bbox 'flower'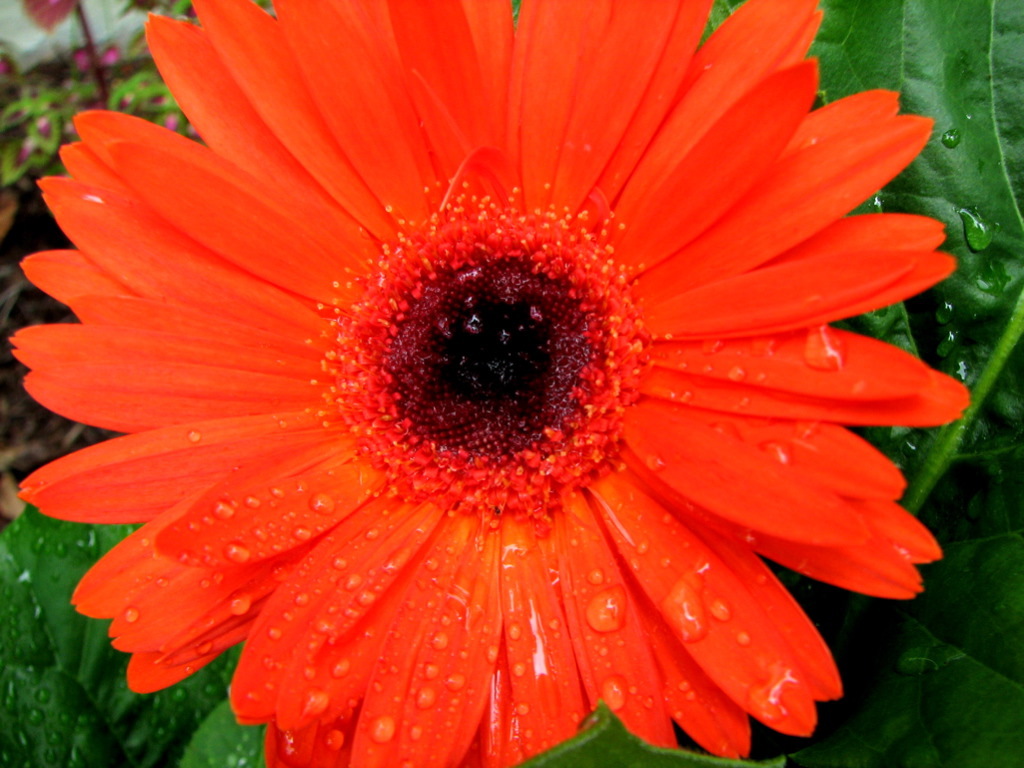
17,4,962,750
